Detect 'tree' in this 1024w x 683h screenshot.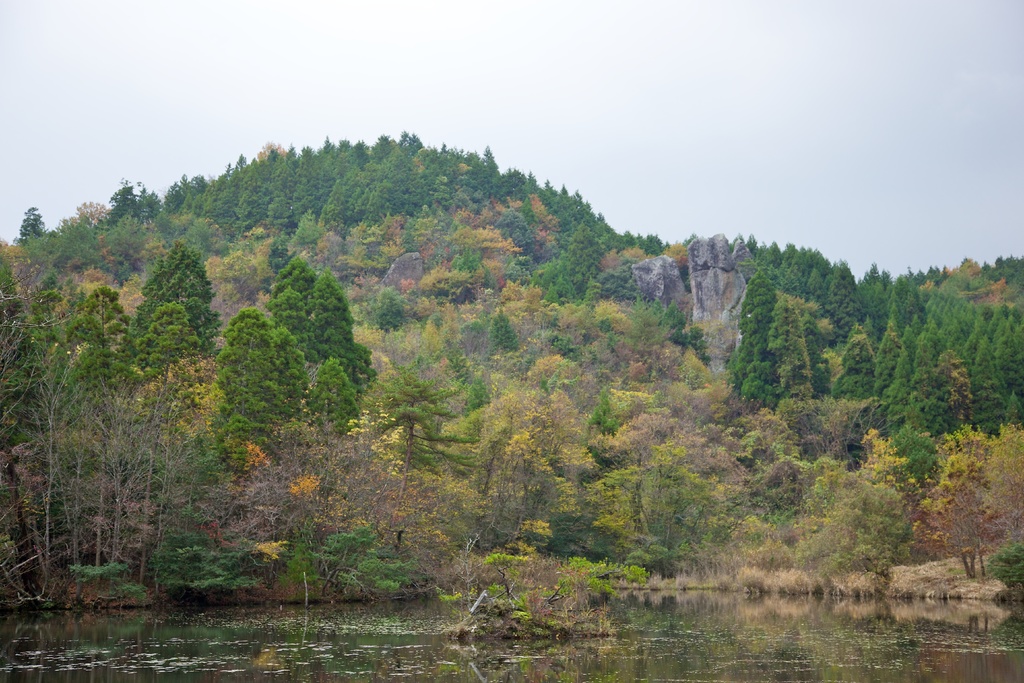
Detection: bbox=(82, 282, 130, 406).
